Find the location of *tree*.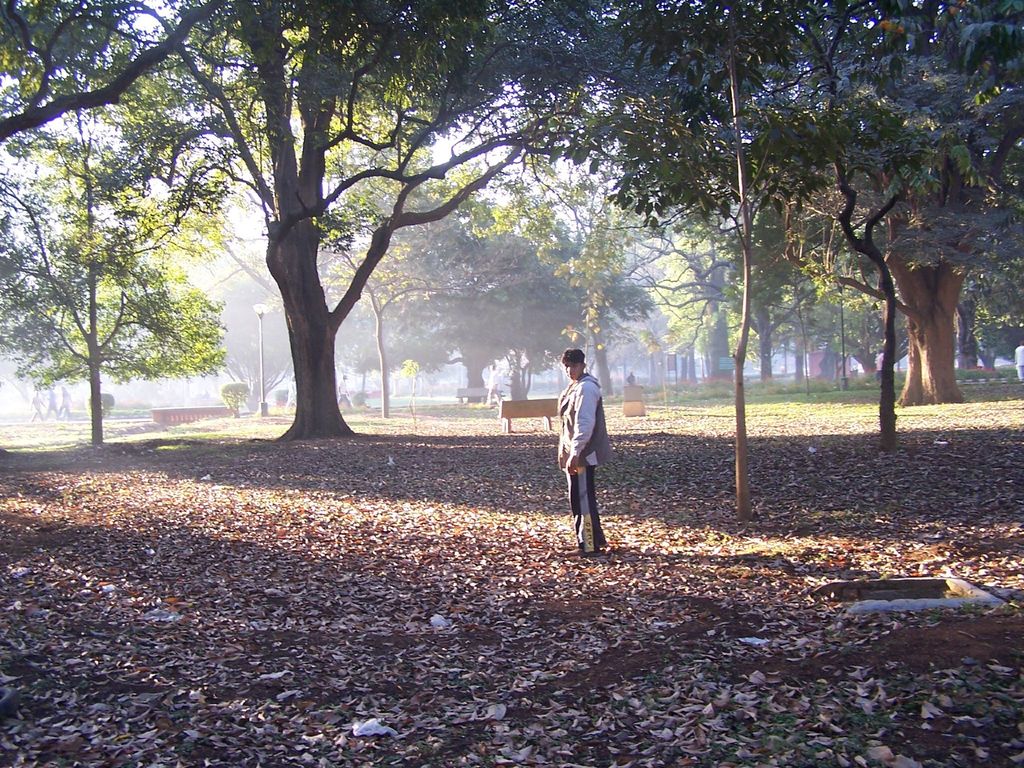
Location: select_region(25, 1, 970, 496).
